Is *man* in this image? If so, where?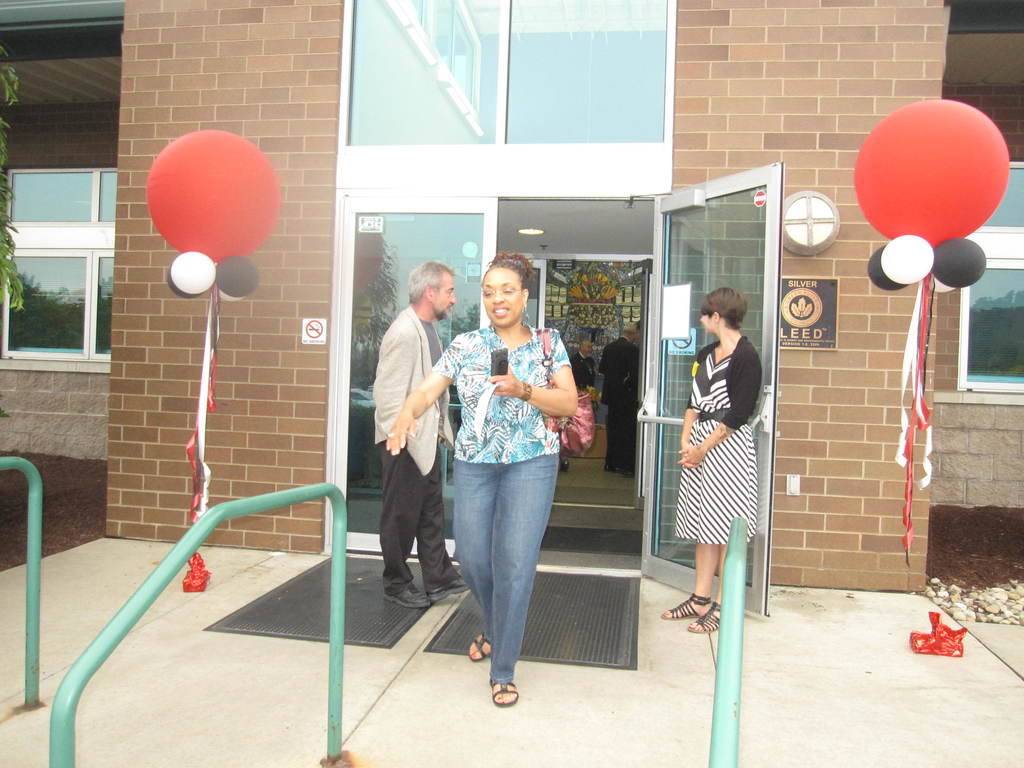
Yes, at <box>366,244,451,623</box>.
